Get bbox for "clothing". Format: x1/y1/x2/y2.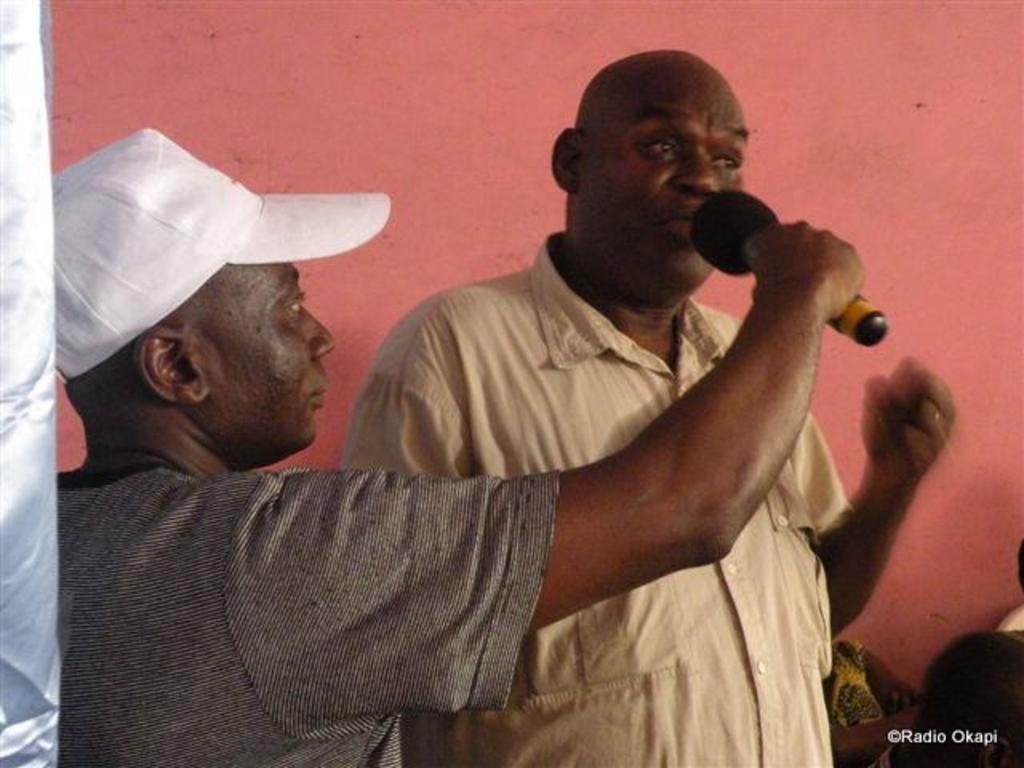
342/245/853/765.
